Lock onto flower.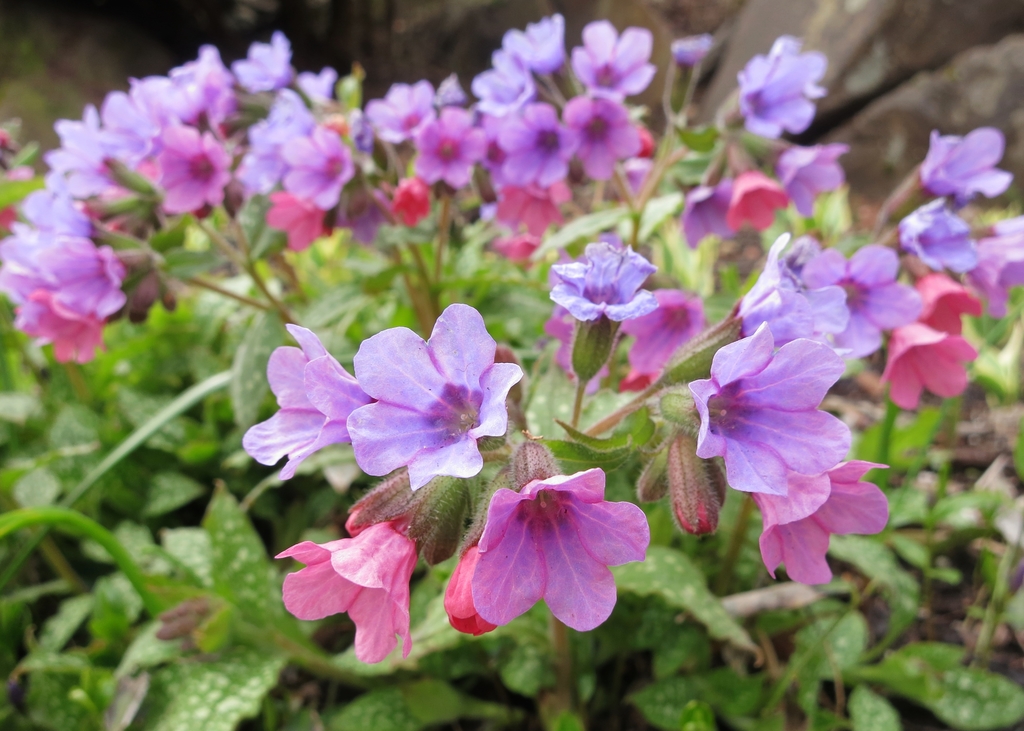
Locked: (x1=343, y1=302, x2=524, y2=487).
